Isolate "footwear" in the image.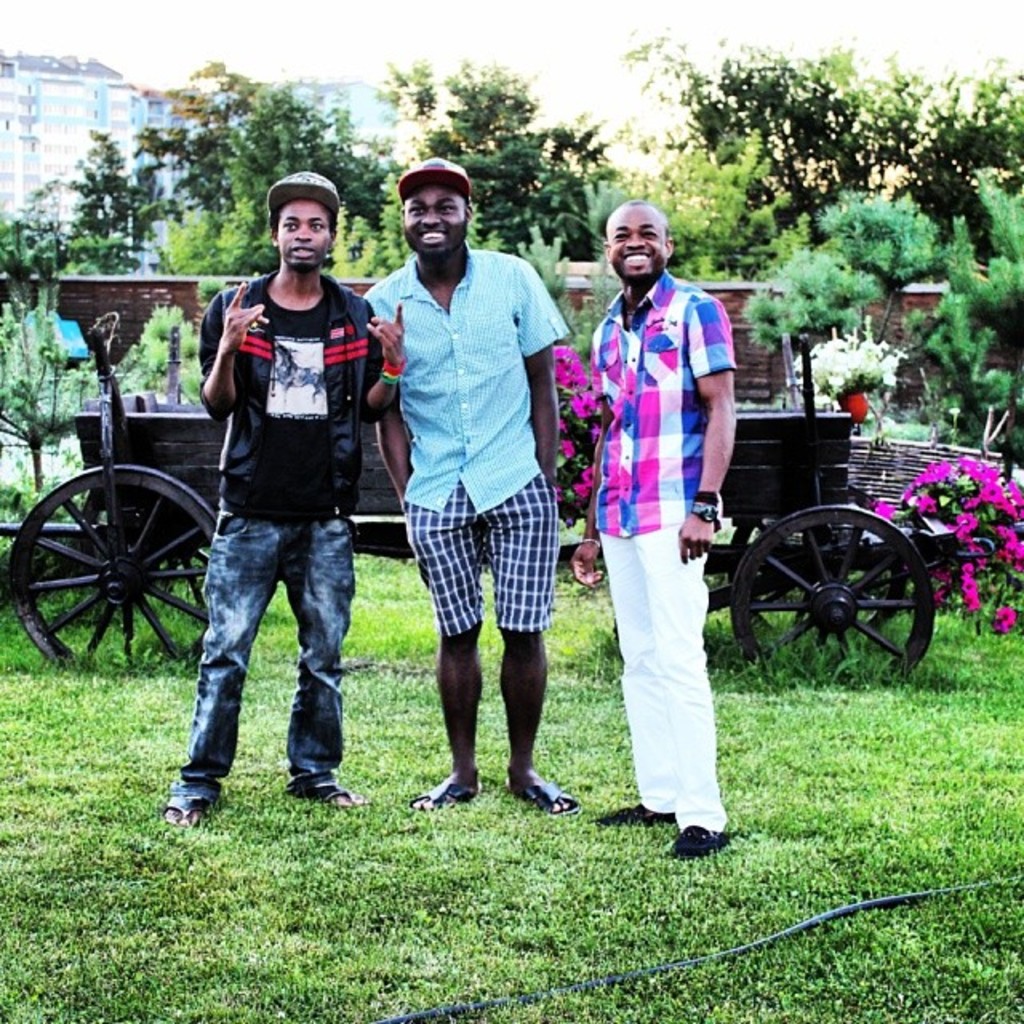
Isolated region: (left=290, top=787, right=366, bottom=808).
